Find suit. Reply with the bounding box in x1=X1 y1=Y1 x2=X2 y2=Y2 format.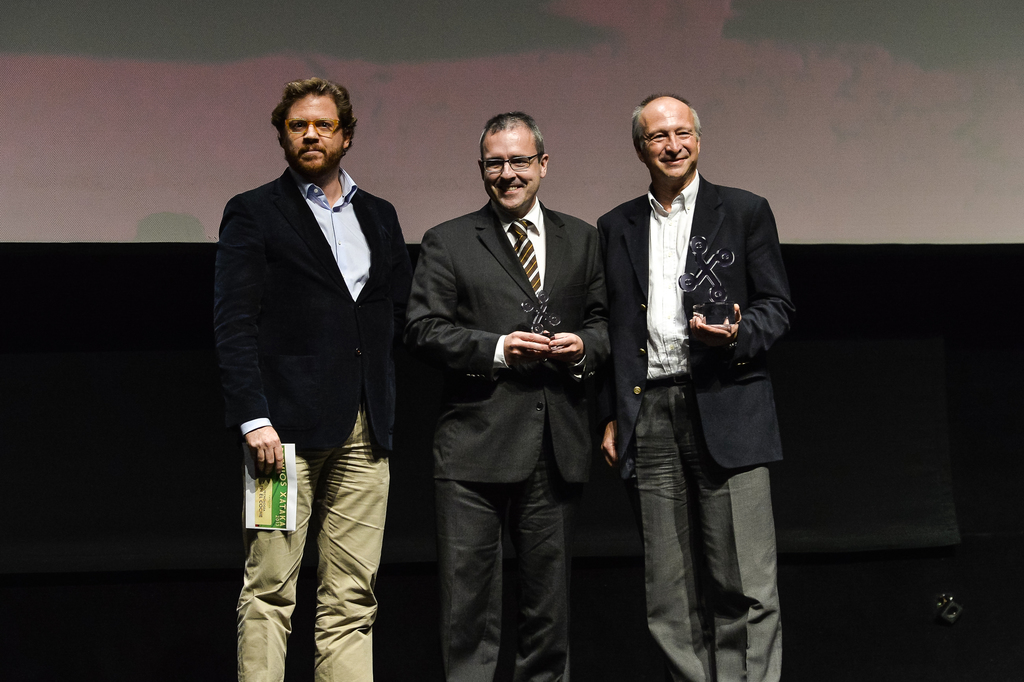
x1=207 y1=165 x2=403 y2=462.
